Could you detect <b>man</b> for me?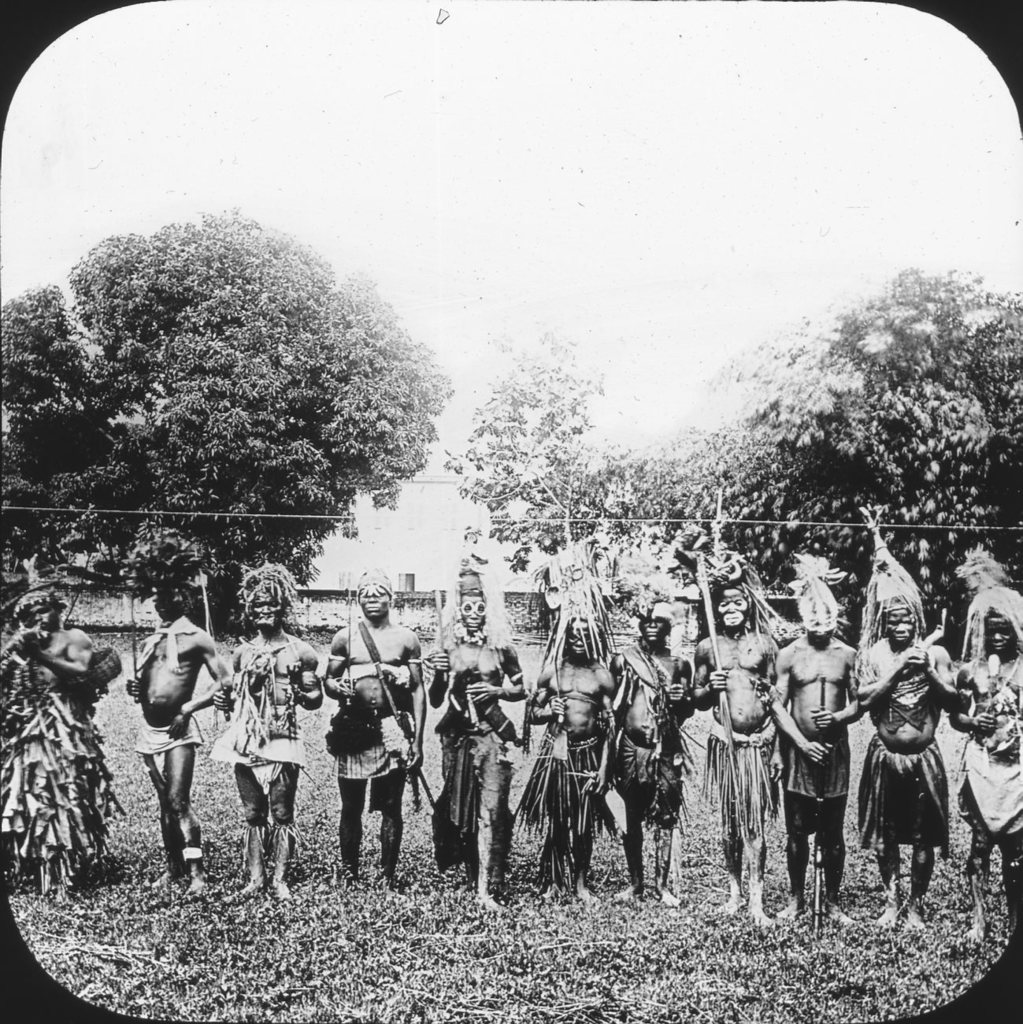
Detection result: 115:529:249:906.
